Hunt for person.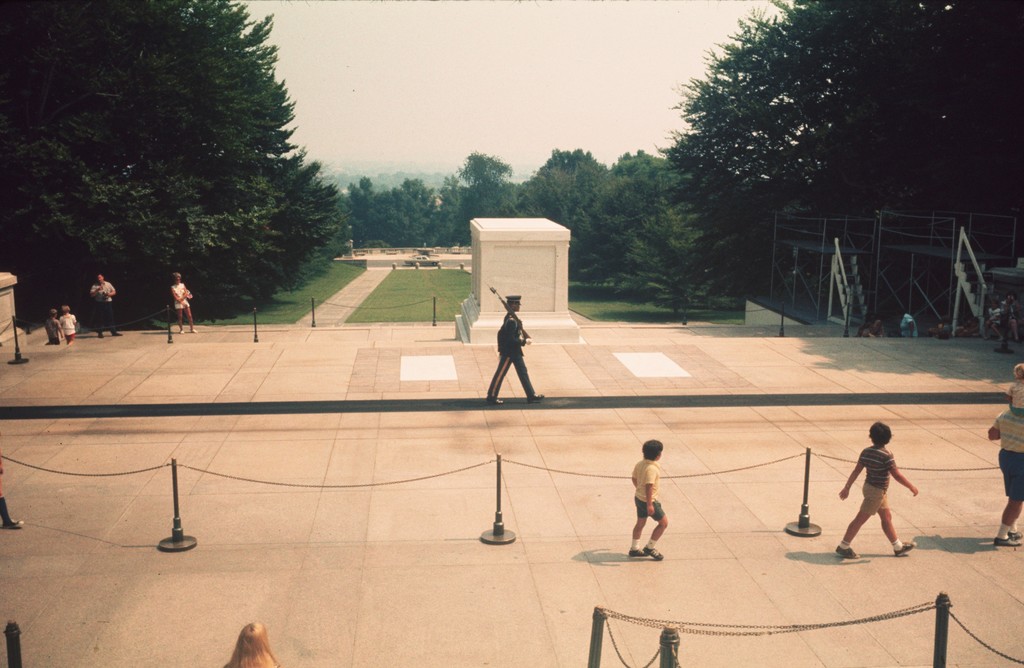
Hunted down at [left=629, top=441, right=673, bottom=566].
